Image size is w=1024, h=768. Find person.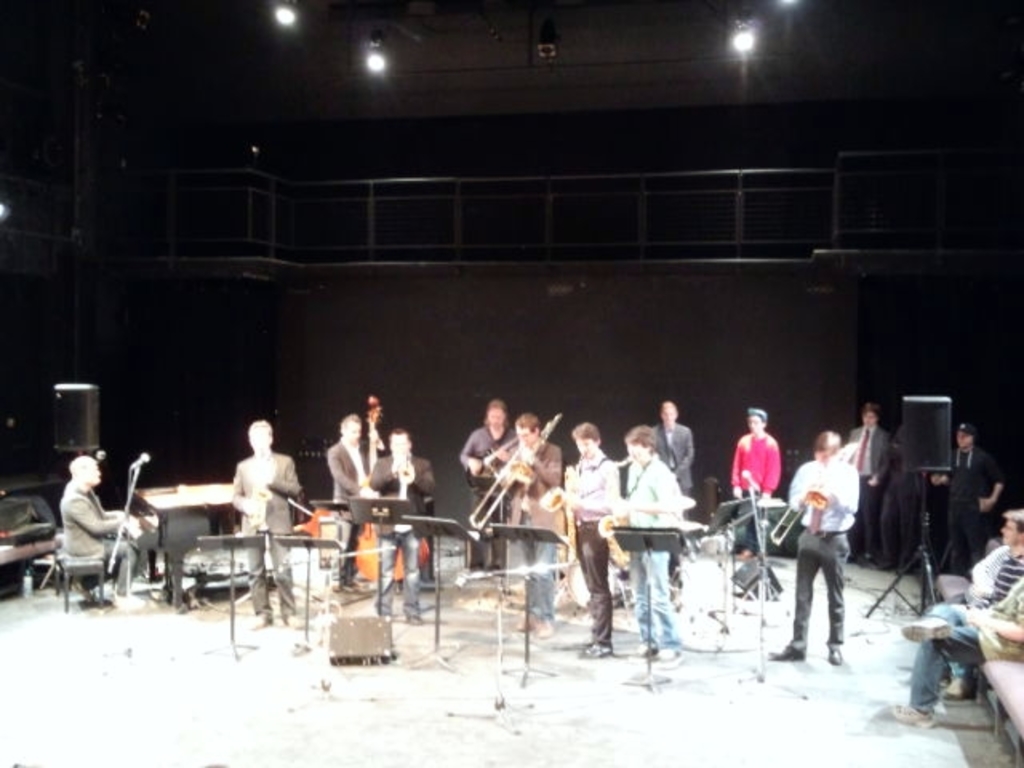
left=885, top=496, right=1022, bottom=722.
